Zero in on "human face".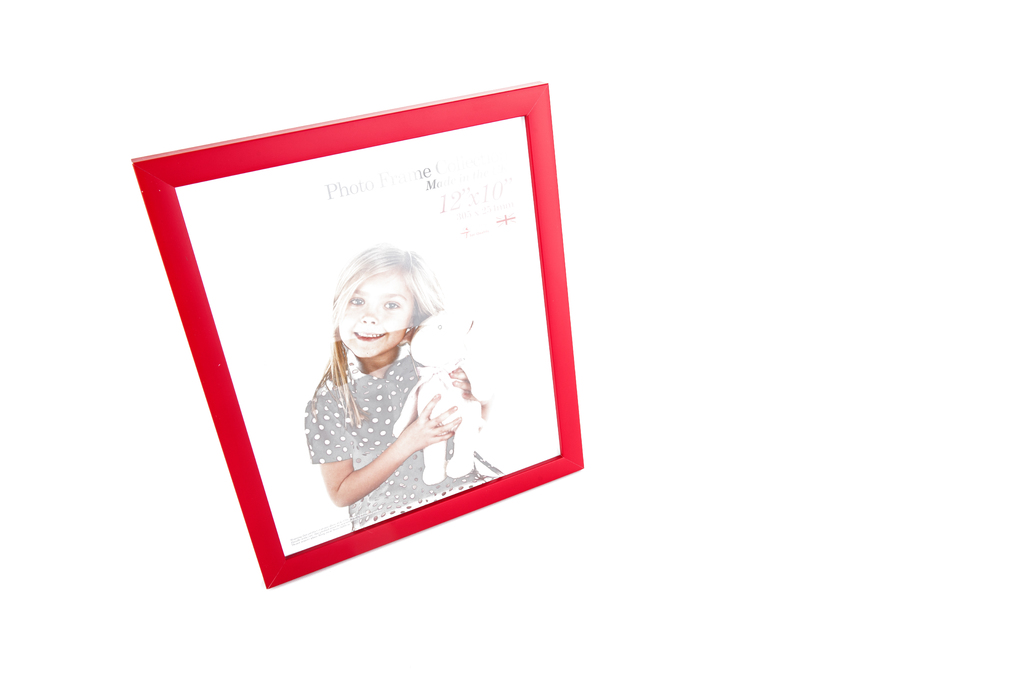
Zeroed in: <box>329,270,412,360</box>.
